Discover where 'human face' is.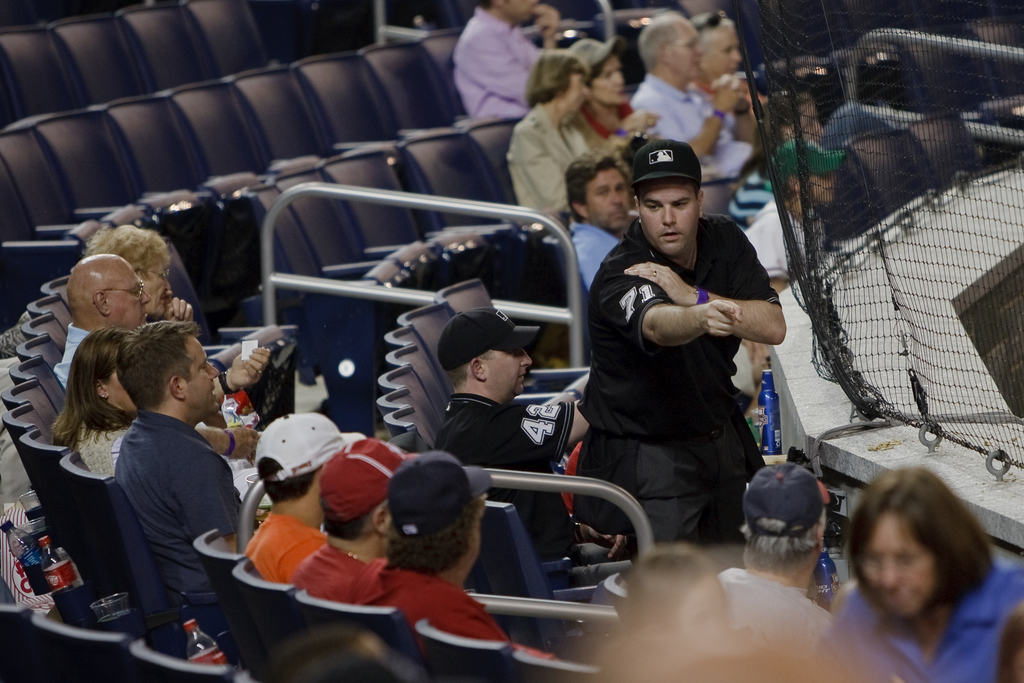
Discovered at [left=588, top=177, right=626, bottom=226].
